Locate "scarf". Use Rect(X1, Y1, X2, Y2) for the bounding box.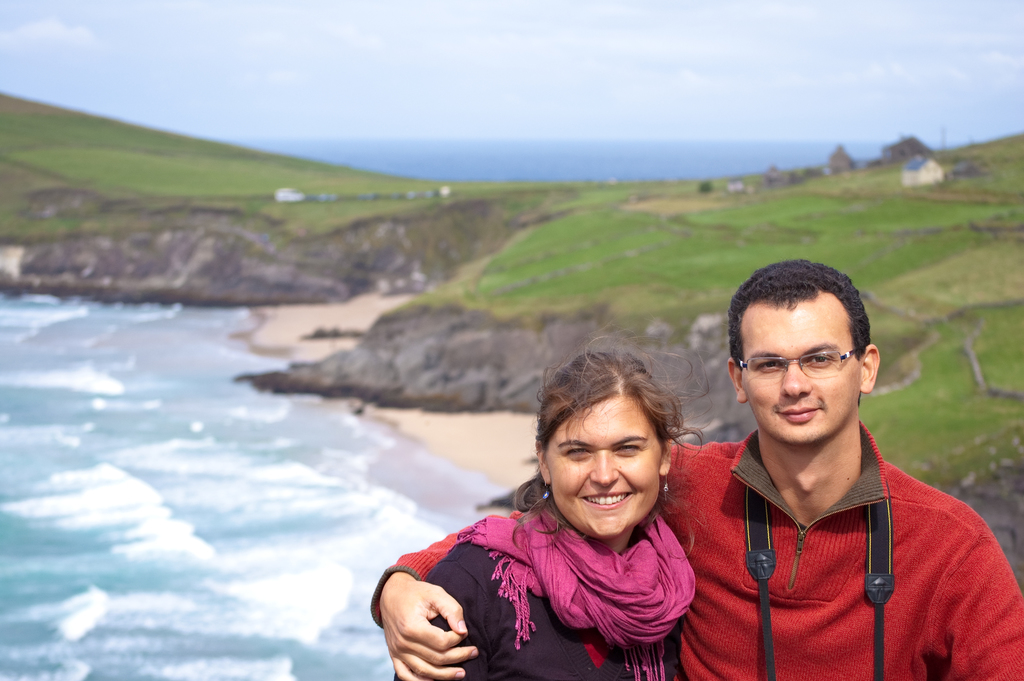
Rect(456, 498, 695, 680).
